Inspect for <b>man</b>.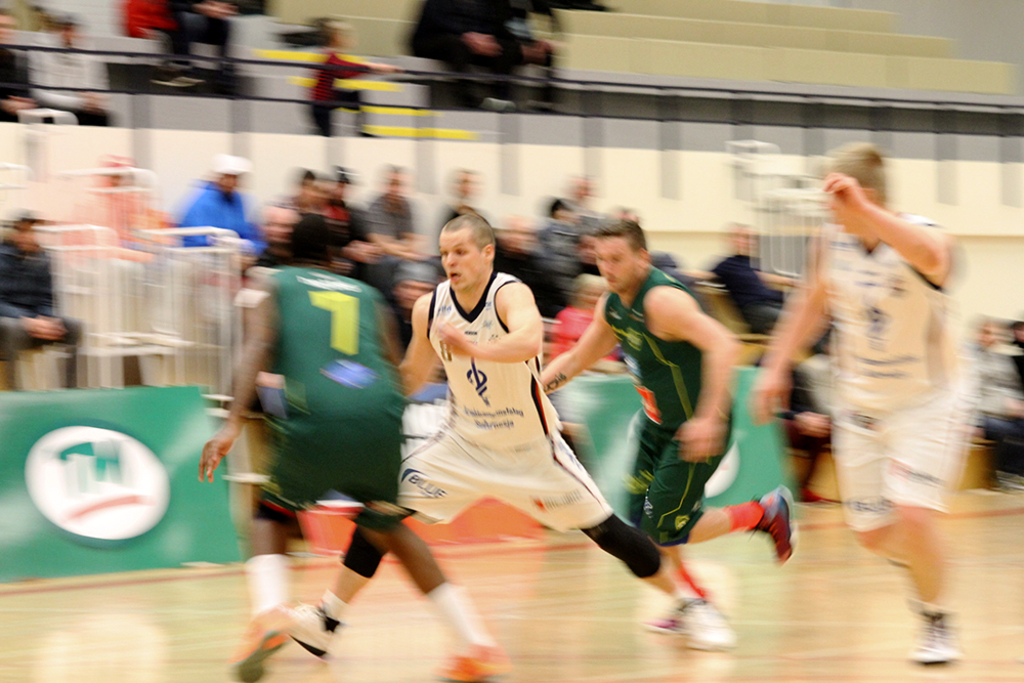
Inspection: bbox(288, 207, 733, 646).
